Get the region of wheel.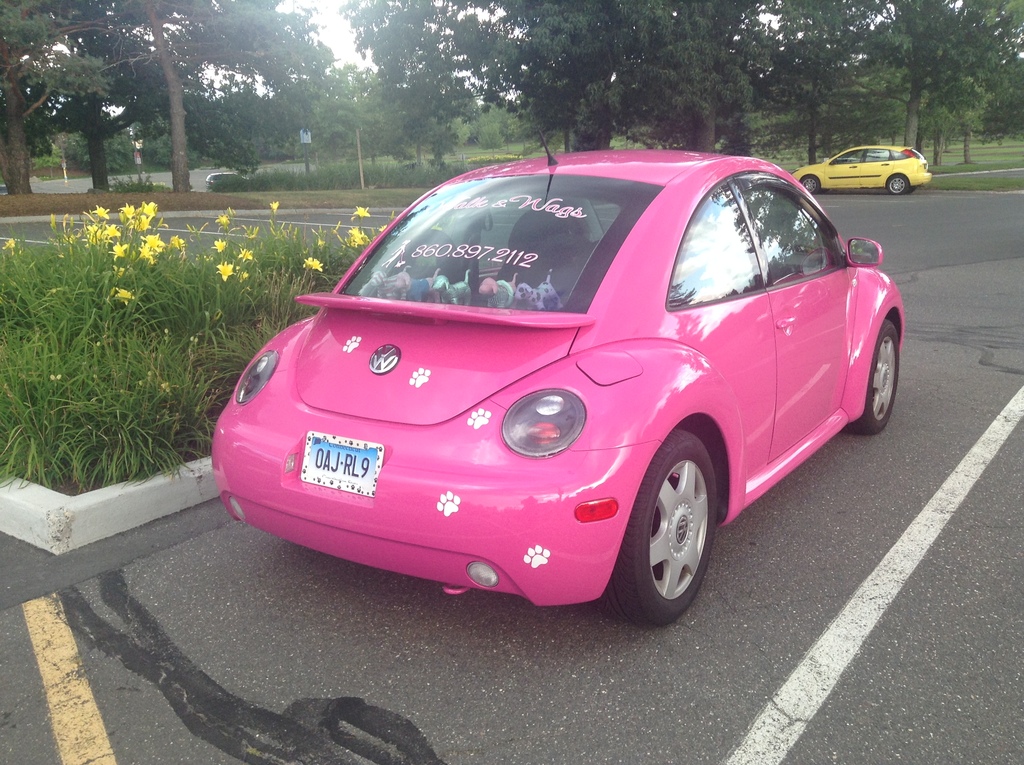
{"x1": 886, "y1": 171, "x2": 904, "y2": 195}.
